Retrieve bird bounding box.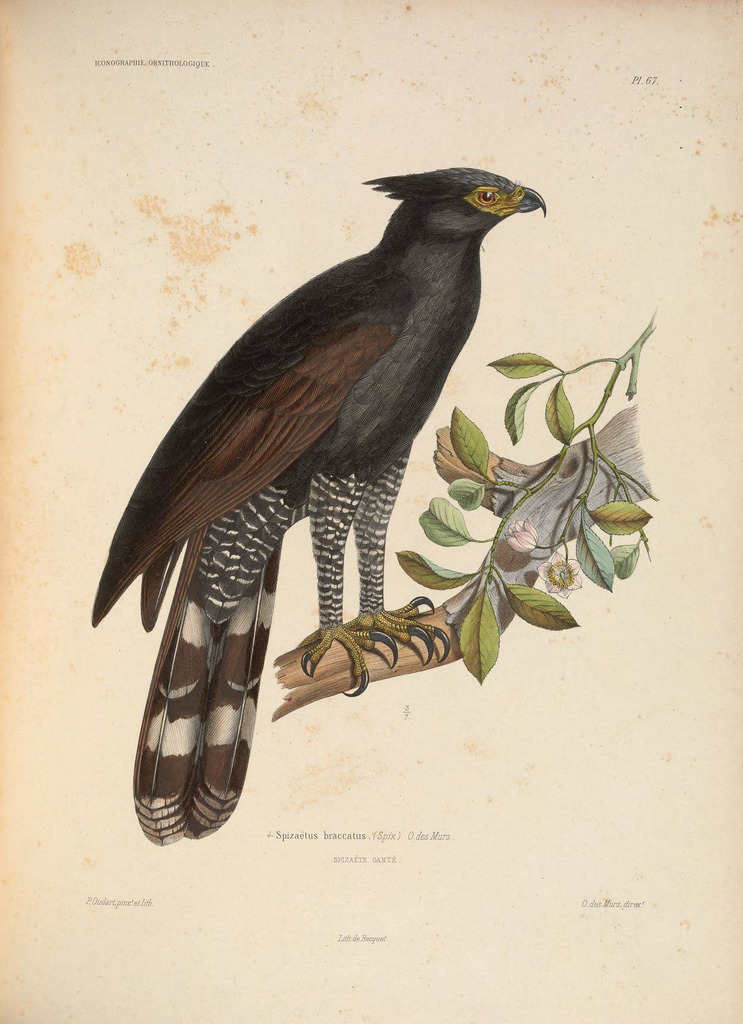
Bounding box: {"left": 93, "top": 157, "right": 562, "bottom": 791}.
